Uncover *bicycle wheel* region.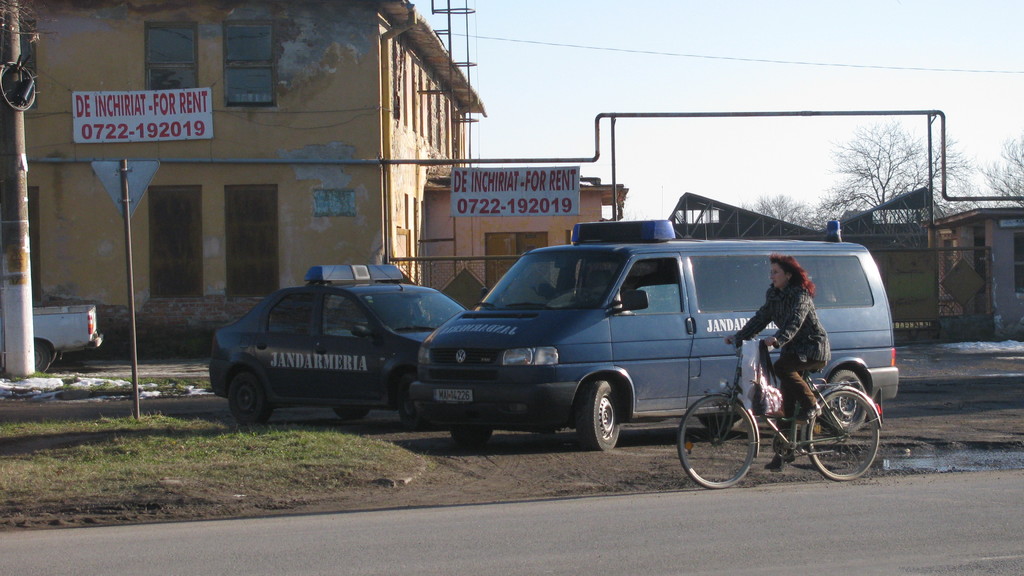
Uncovered: left=688, top=397, right=764, bottom=482.
